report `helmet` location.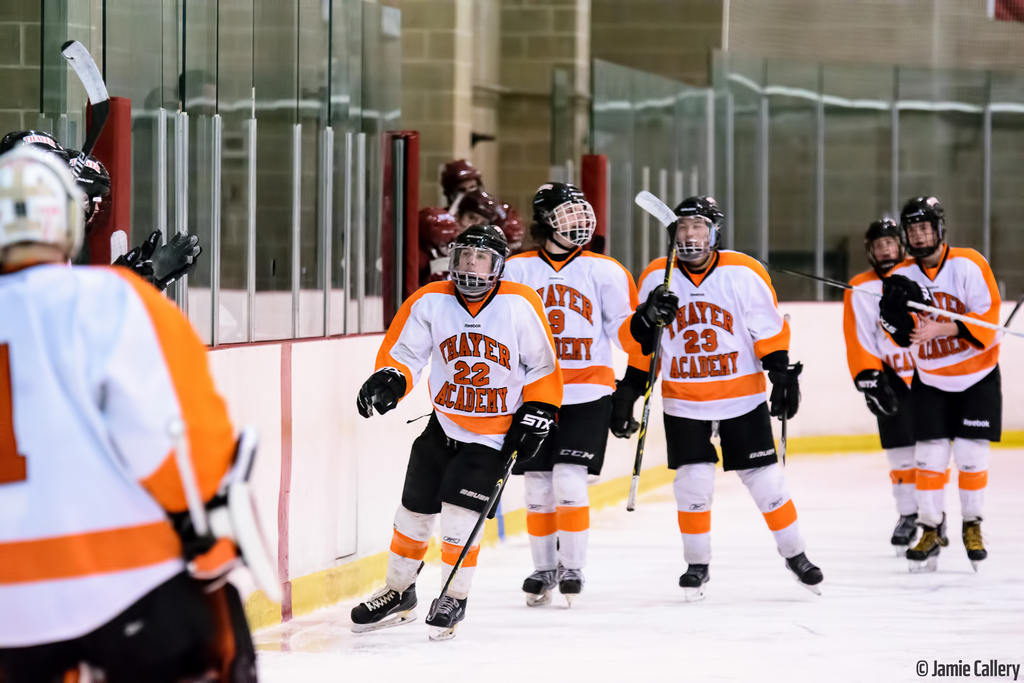
Report: pyautogui.locateOnScreen(448, 223, 516, 311).
